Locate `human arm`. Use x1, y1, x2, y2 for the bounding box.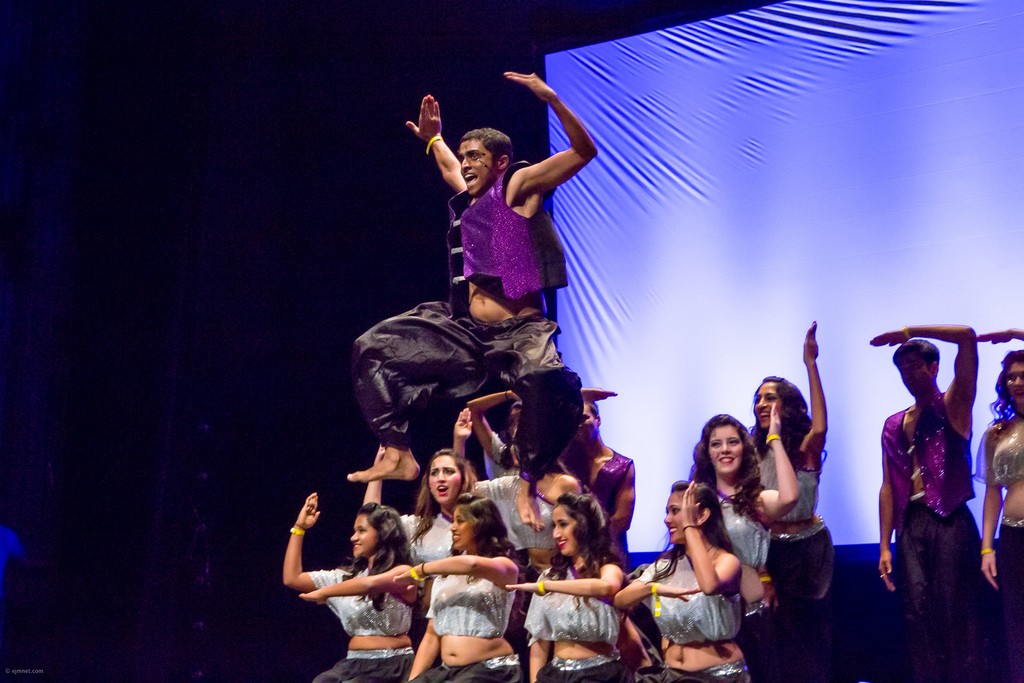
520, 570, 552, 682.
